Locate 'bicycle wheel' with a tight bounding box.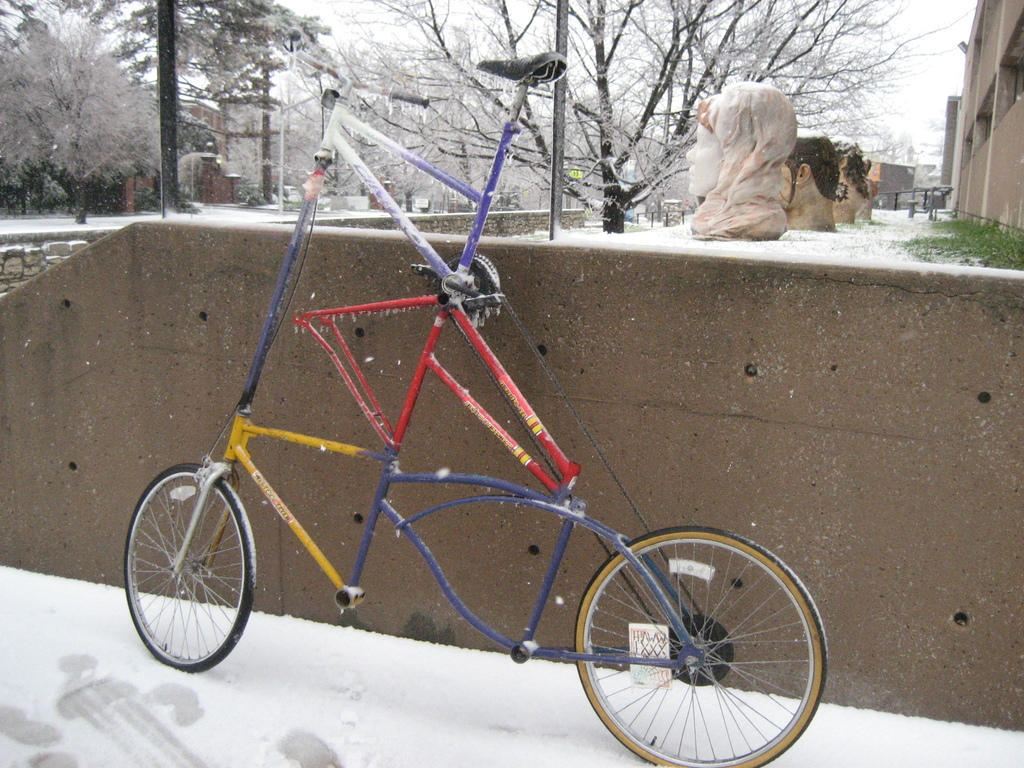
(575, 567, 837, 767).
